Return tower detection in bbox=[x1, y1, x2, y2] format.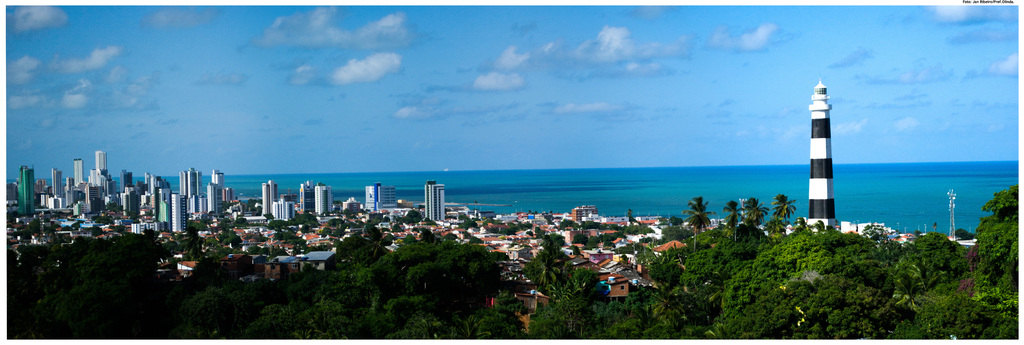
bbox=[123, 166, 136, 186].
